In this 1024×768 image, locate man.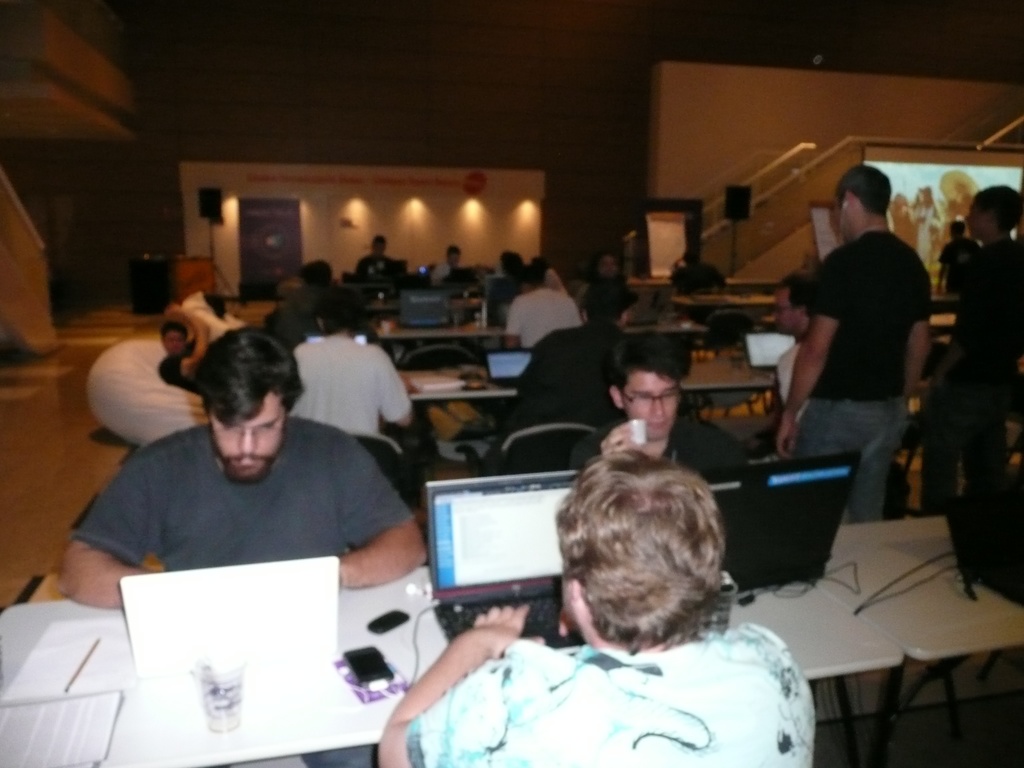
Bounding box: crop(375, 447, 812, 767).
